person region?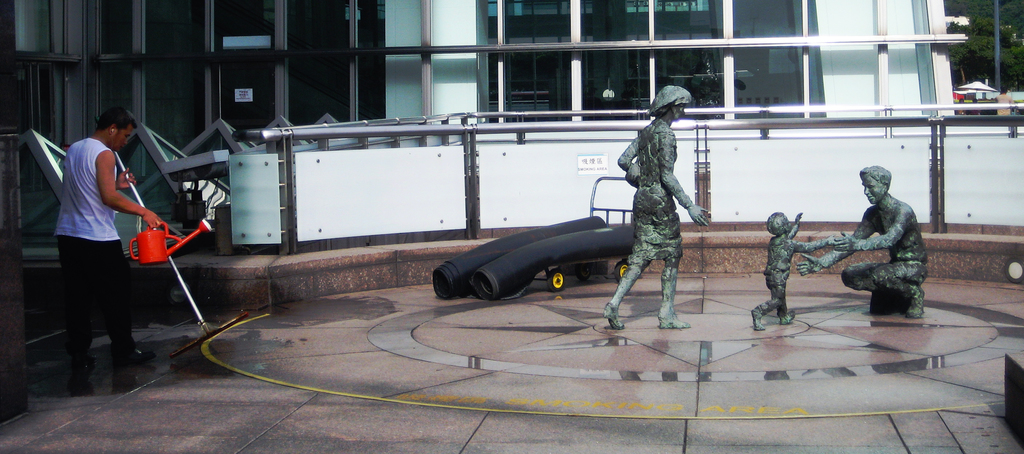
box(618, 81, 699, 328)
